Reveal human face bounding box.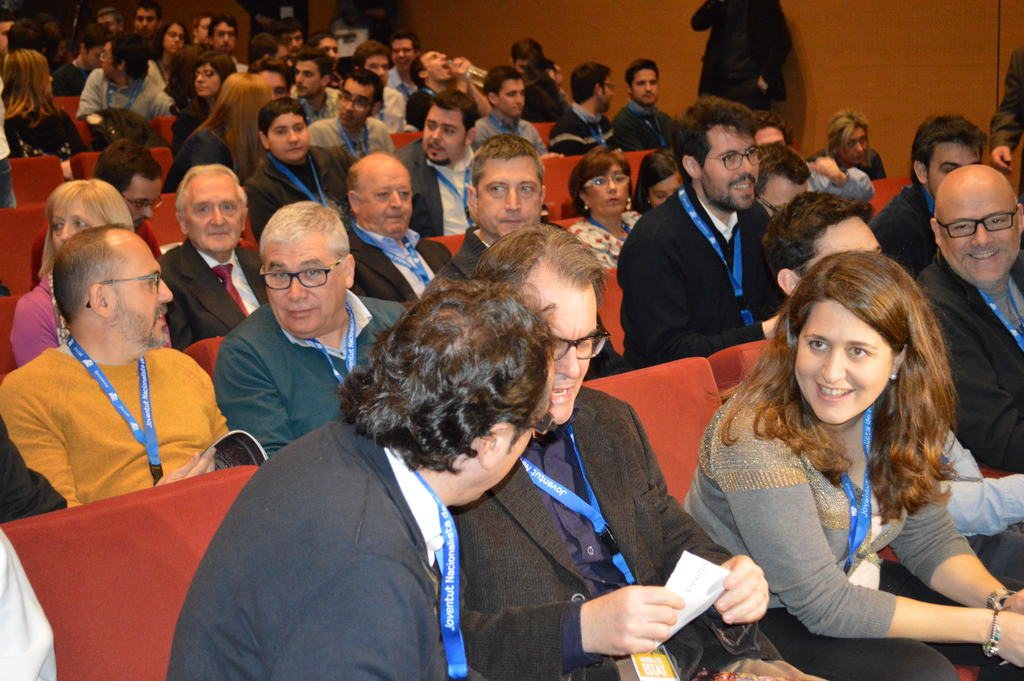
Revealed: bbox(194, 62, 219, 98).
